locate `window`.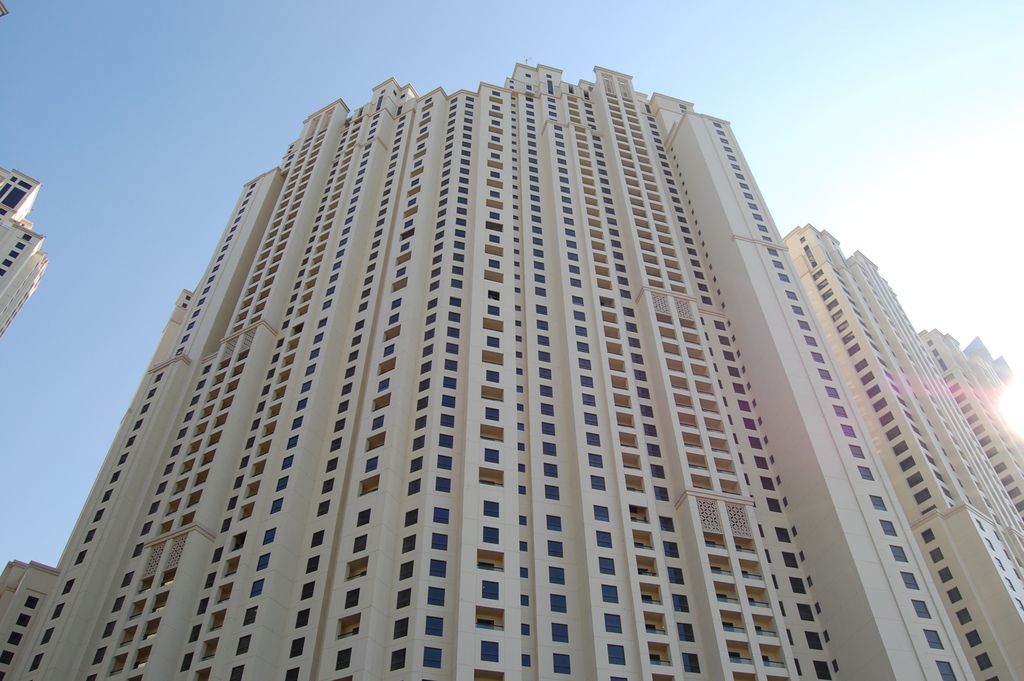
Bounding box: [x1=298, y1=268, x2=305, y2=277].
